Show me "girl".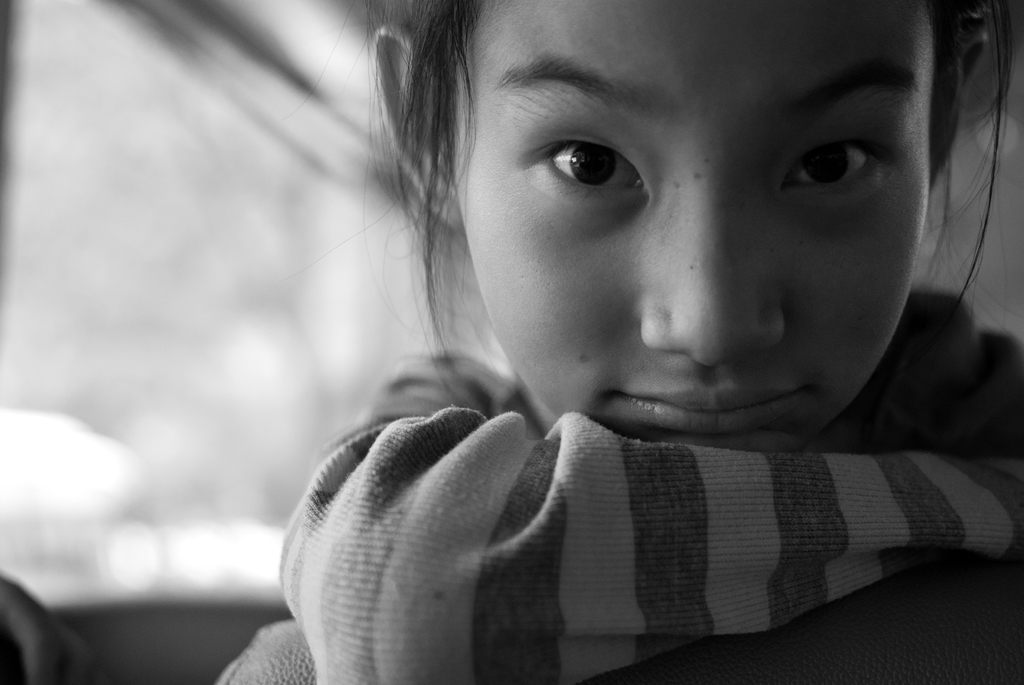
"girl" is here: <box>216,0,1023,684</box>.
